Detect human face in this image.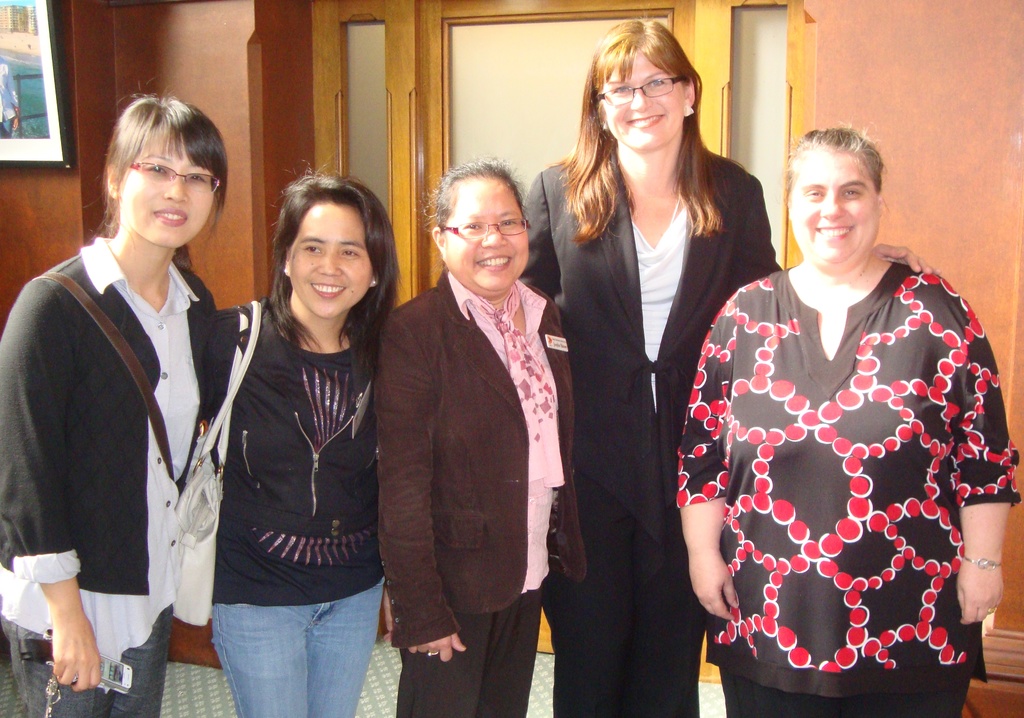
Detection: [x1=447, y1=180, x2=531, y2=296].
